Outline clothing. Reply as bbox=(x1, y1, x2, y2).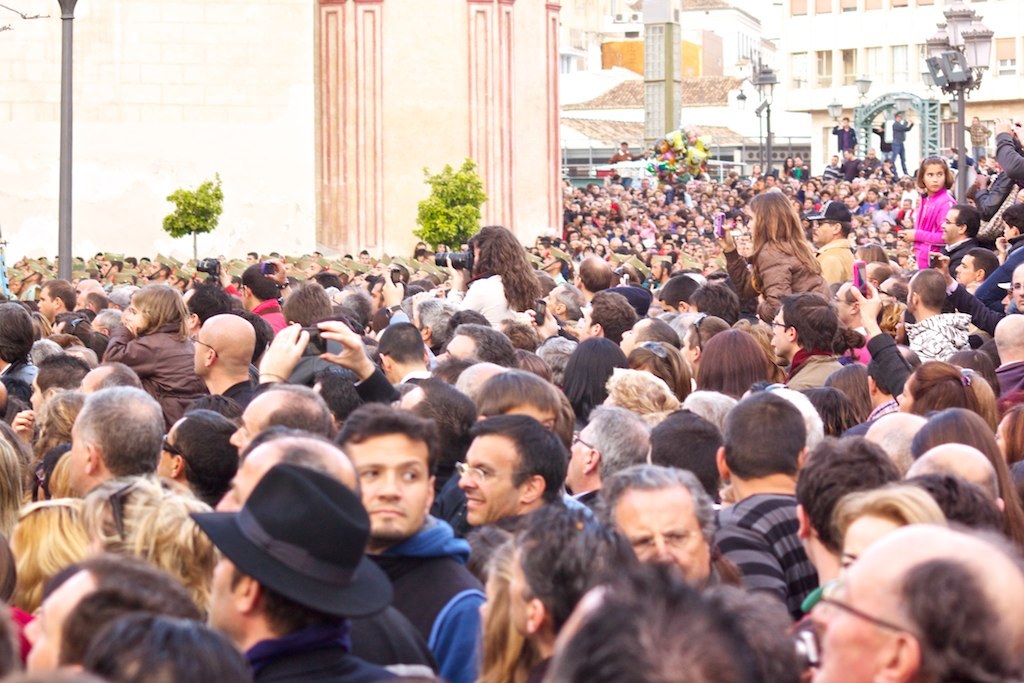
bbox=(102, 323, 211, 433).
